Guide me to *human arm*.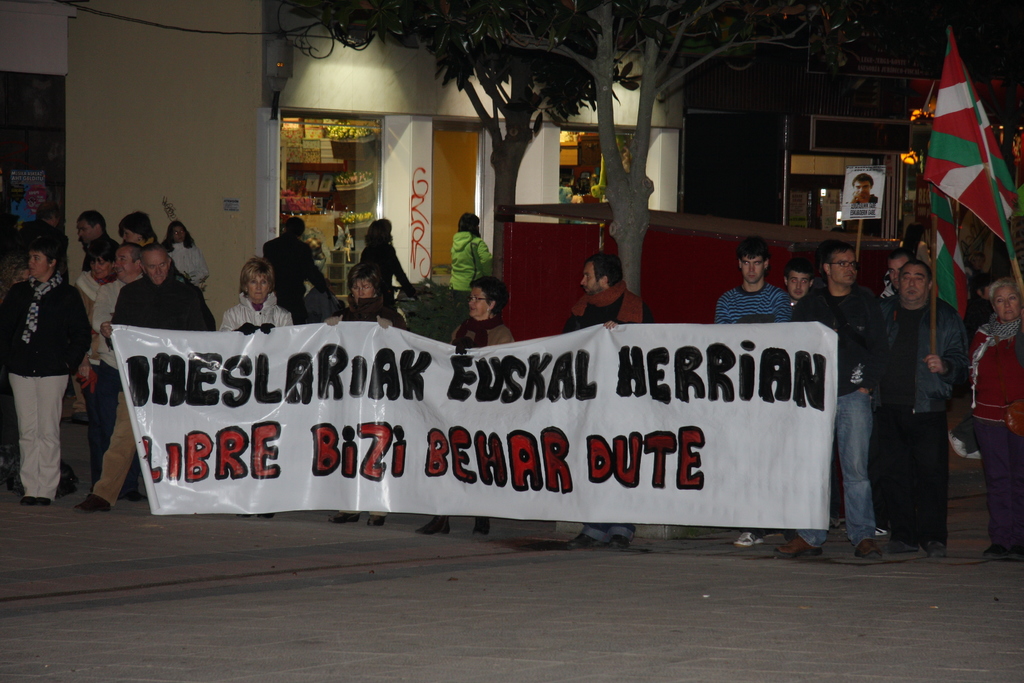
Guidance: (316, 302, 357, 329).
